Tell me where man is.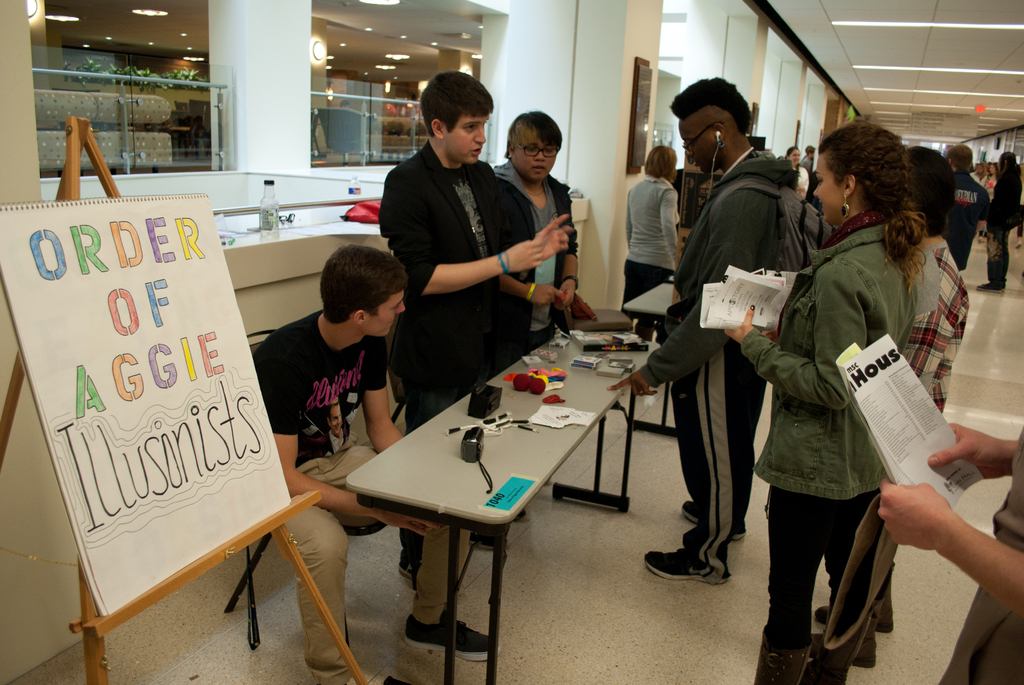
man is at [x1=643, y1=83, x2=806, y2=577].
